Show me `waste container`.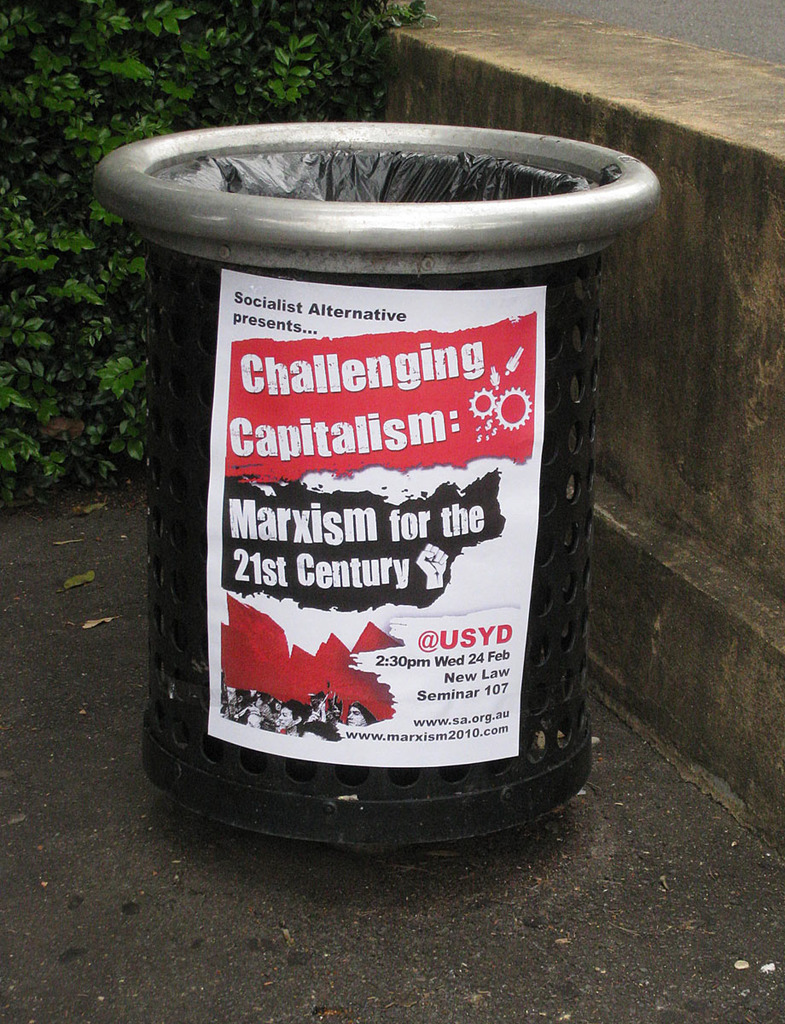
`waste container` is here: detection(110, 171, 641, 864).
